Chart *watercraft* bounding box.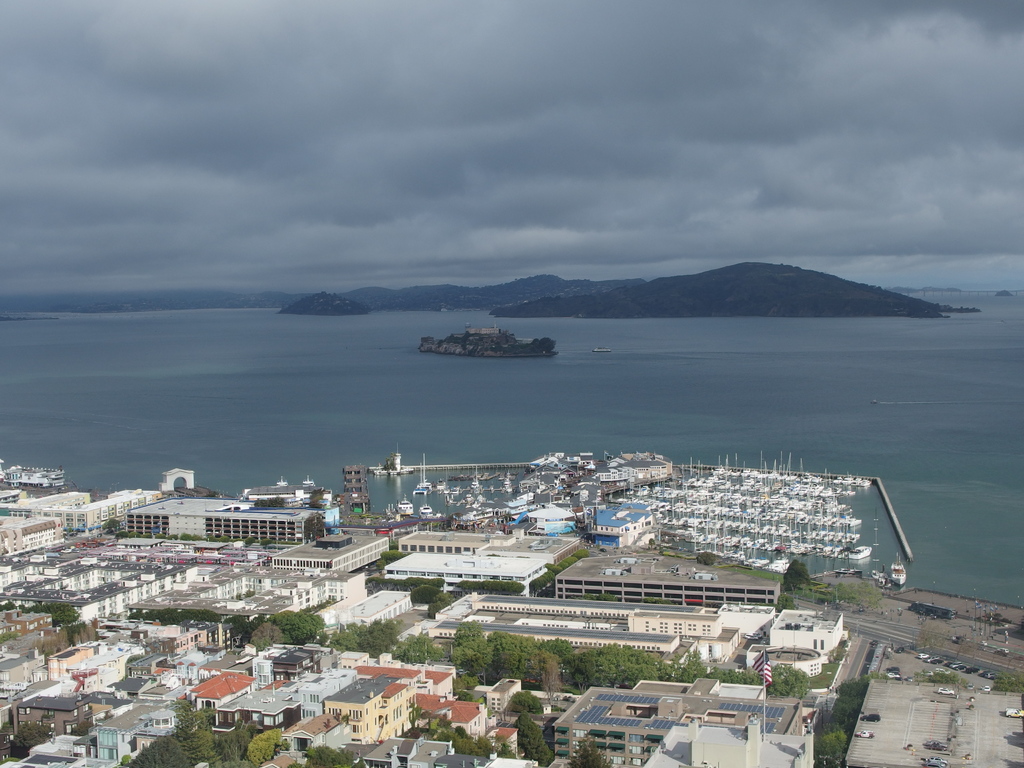
Charted: [left=750, top=494, right=769, bottom=508].
